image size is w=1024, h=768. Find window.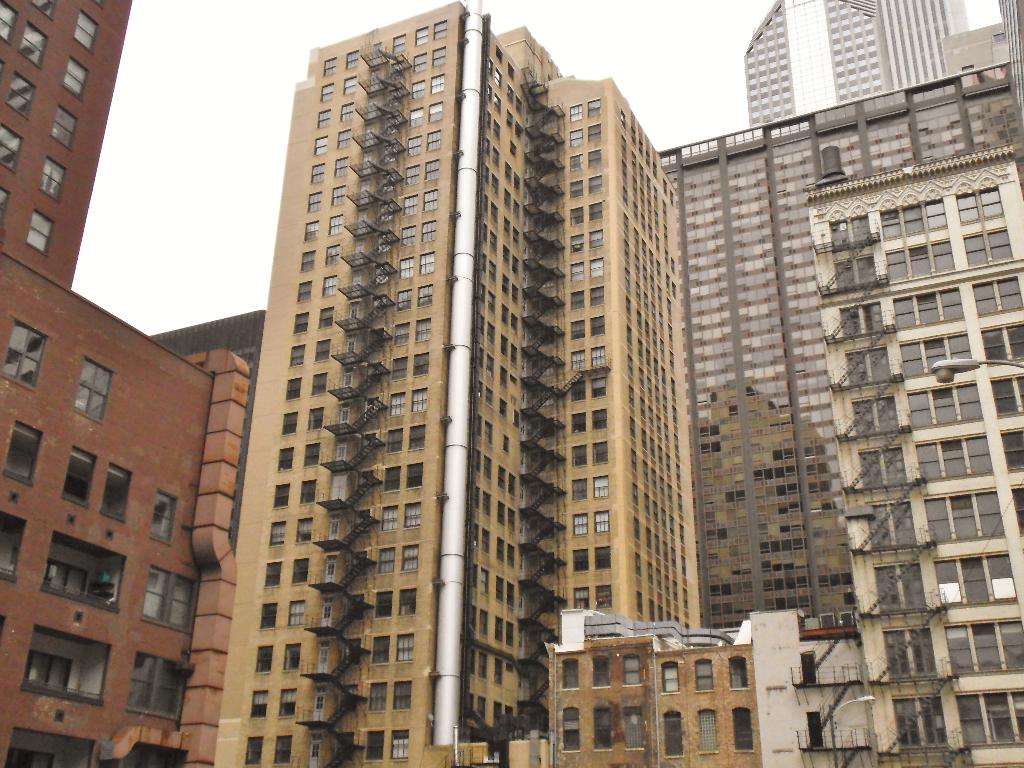
274/735/294/765.
